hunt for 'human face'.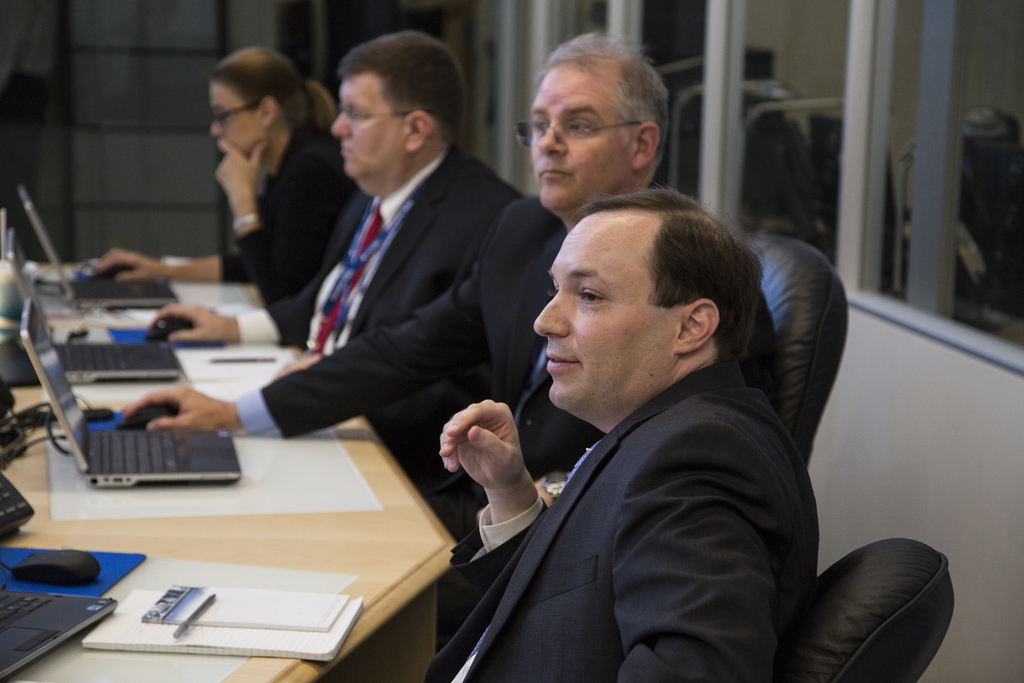
Hunted down at (530, 210, 674, 408).
